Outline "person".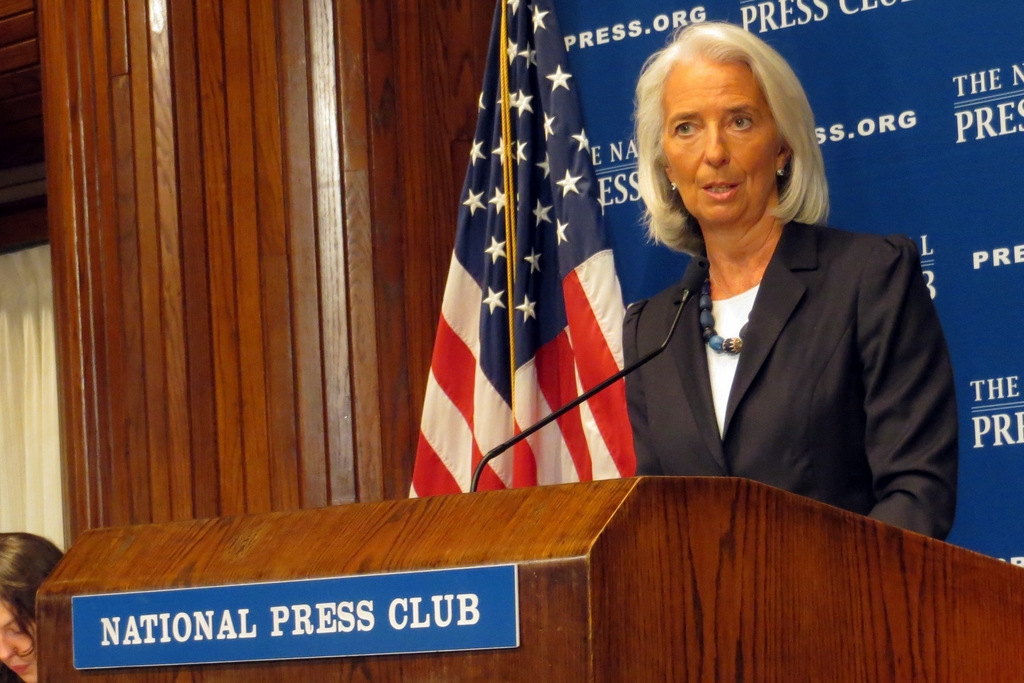
Outline: BBox(0, 529, 75, 682).
